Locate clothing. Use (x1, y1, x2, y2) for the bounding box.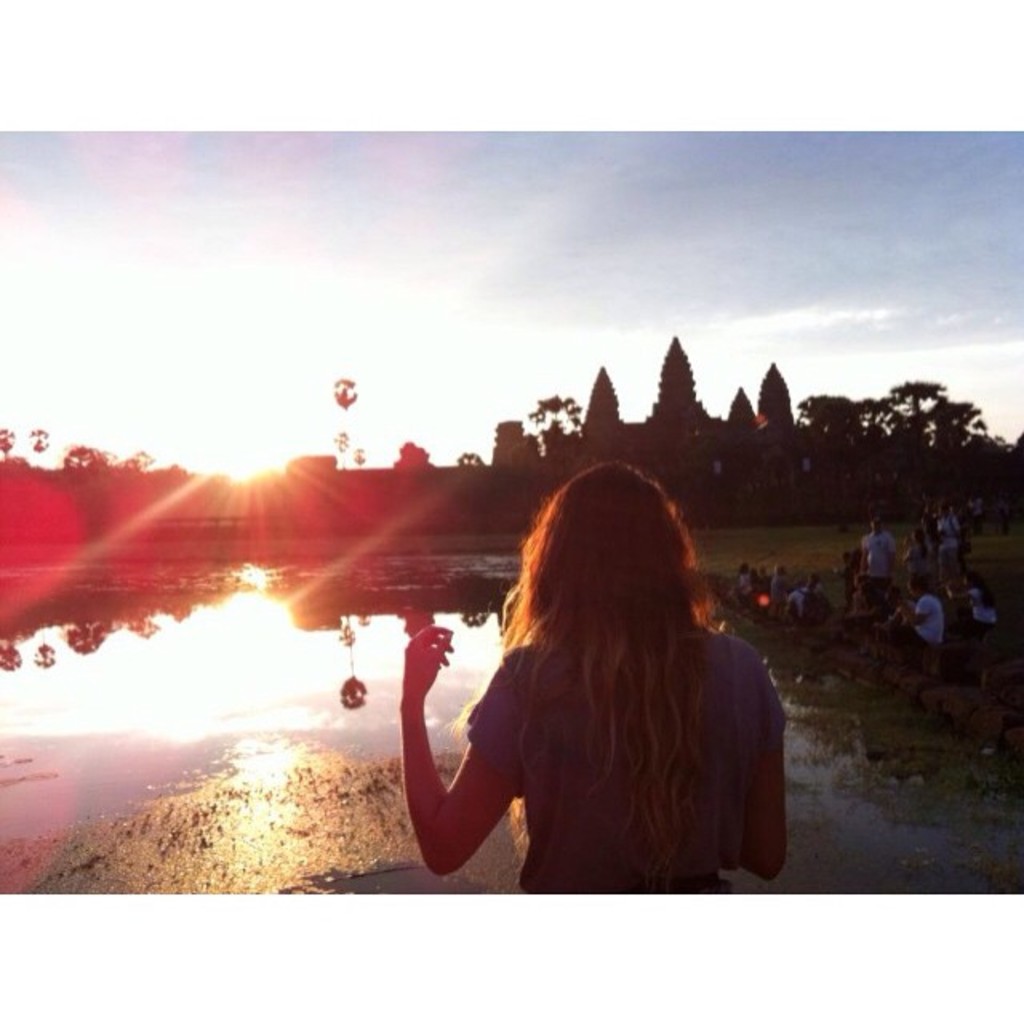
(459, 605, 784, 882).
